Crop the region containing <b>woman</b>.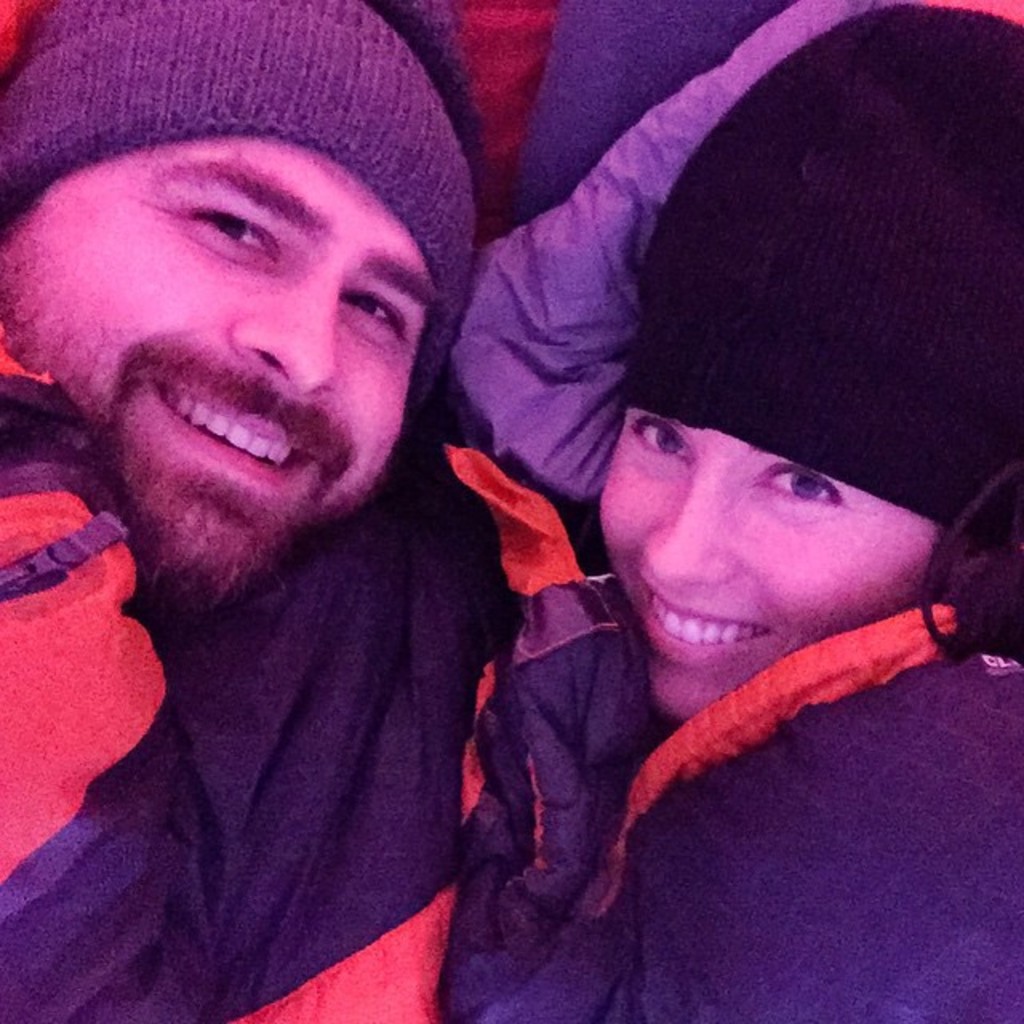
Crop region: x1=602 y1=0 x2=1022 y2=720.
